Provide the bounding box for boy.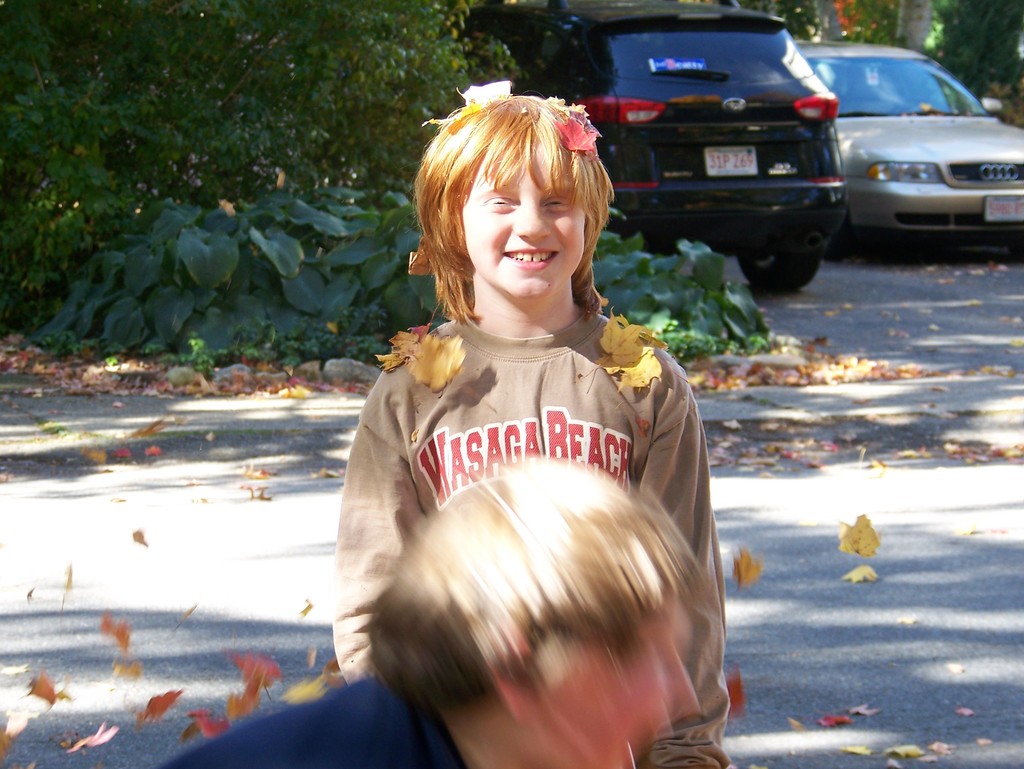
pyautogui.locateOnScreen(160, 463, 700, 768).
